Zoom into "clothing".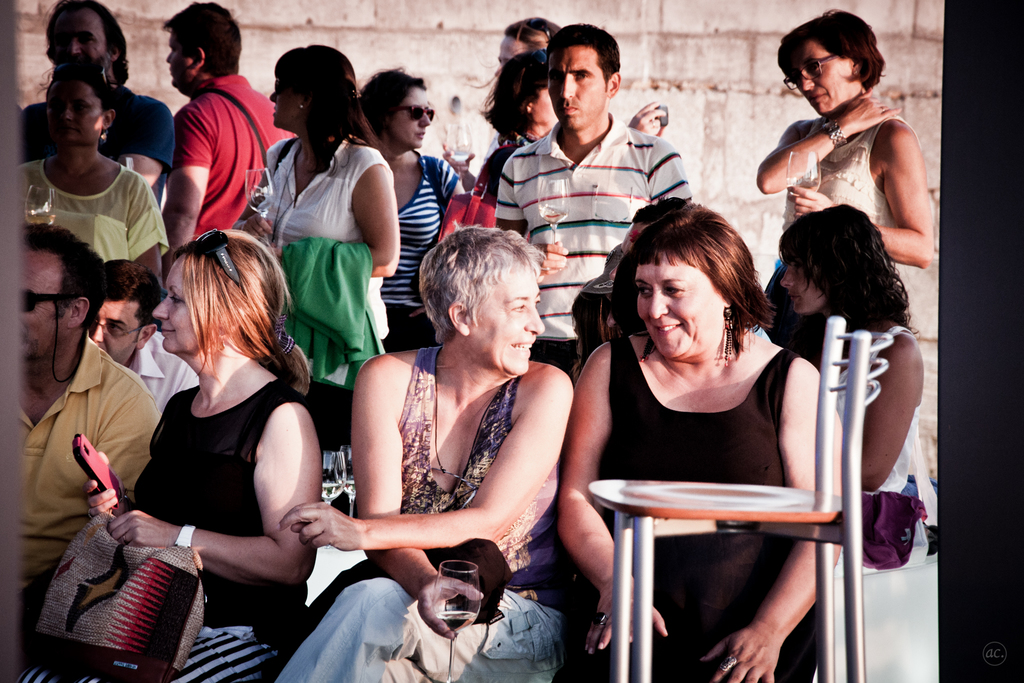
Zoom target: locate(12, 368, 280, 682).
